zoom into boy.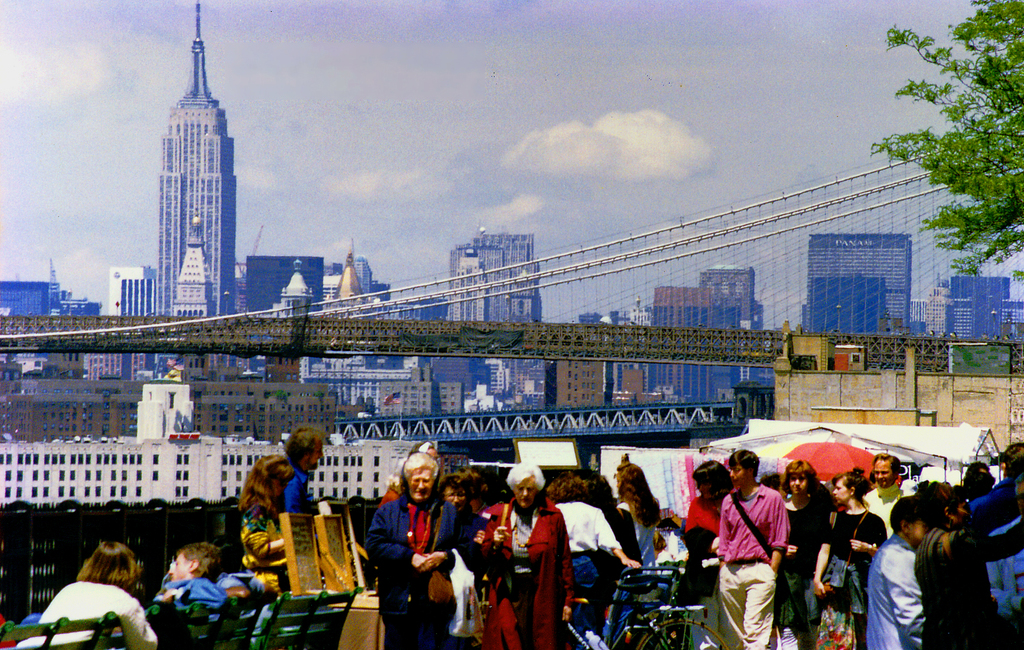
Zoom target: BBox(717, 448, 787, 649).
